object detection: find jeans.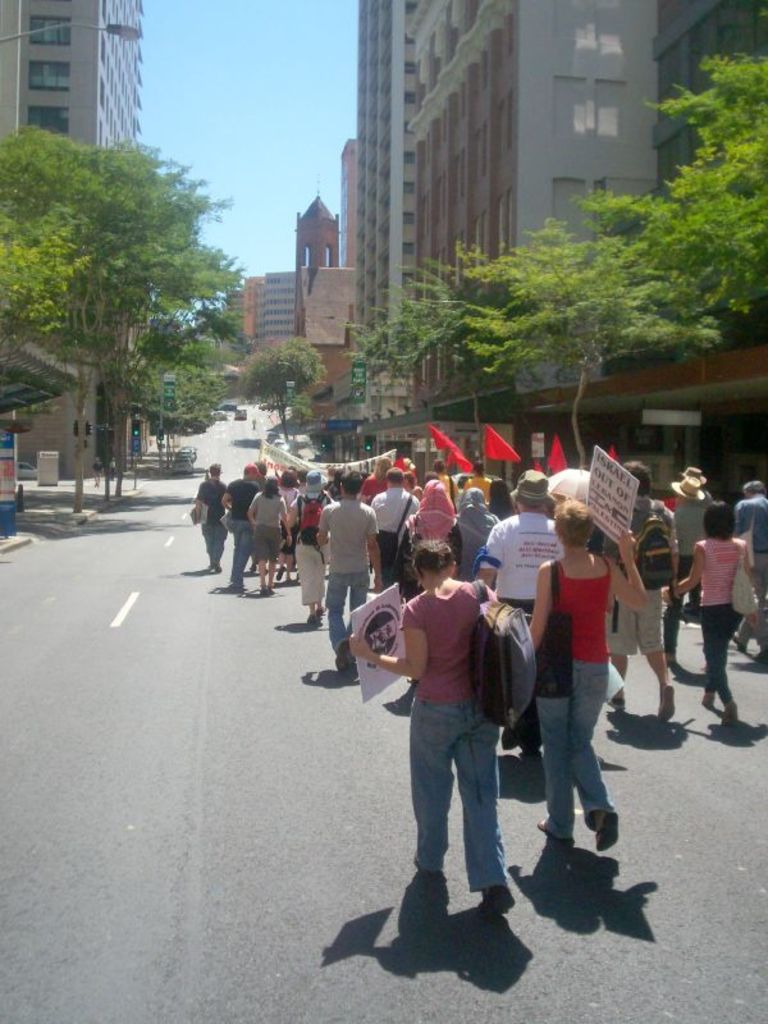
<region>198, 513, 227, 559</region>.
